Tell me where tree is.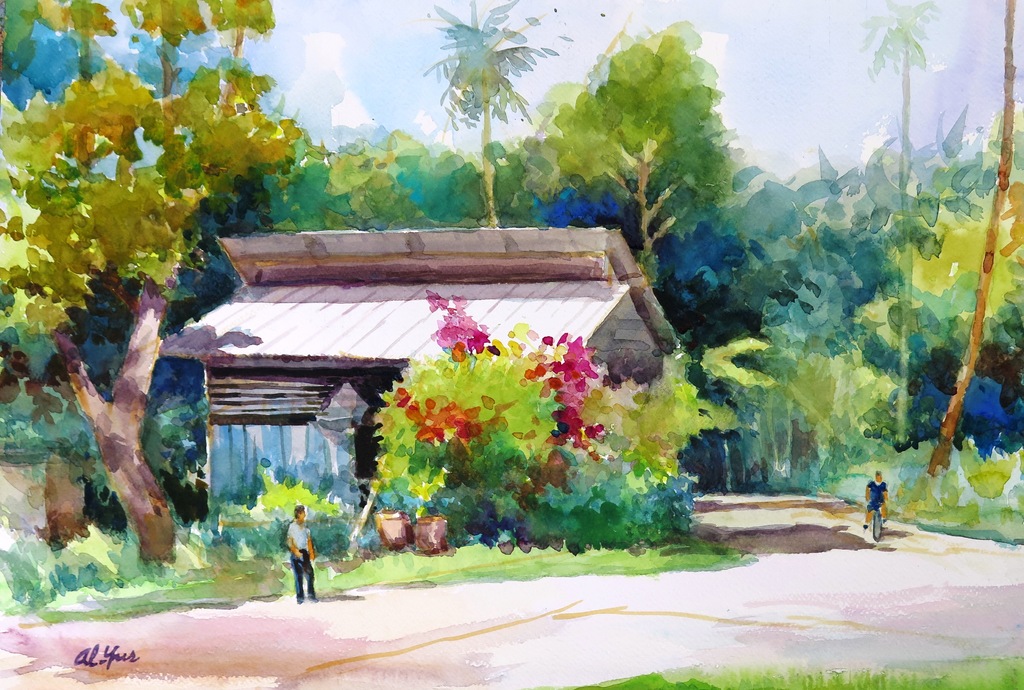
tree is at <bbox>122, 0, 203, 118</bbox>.
